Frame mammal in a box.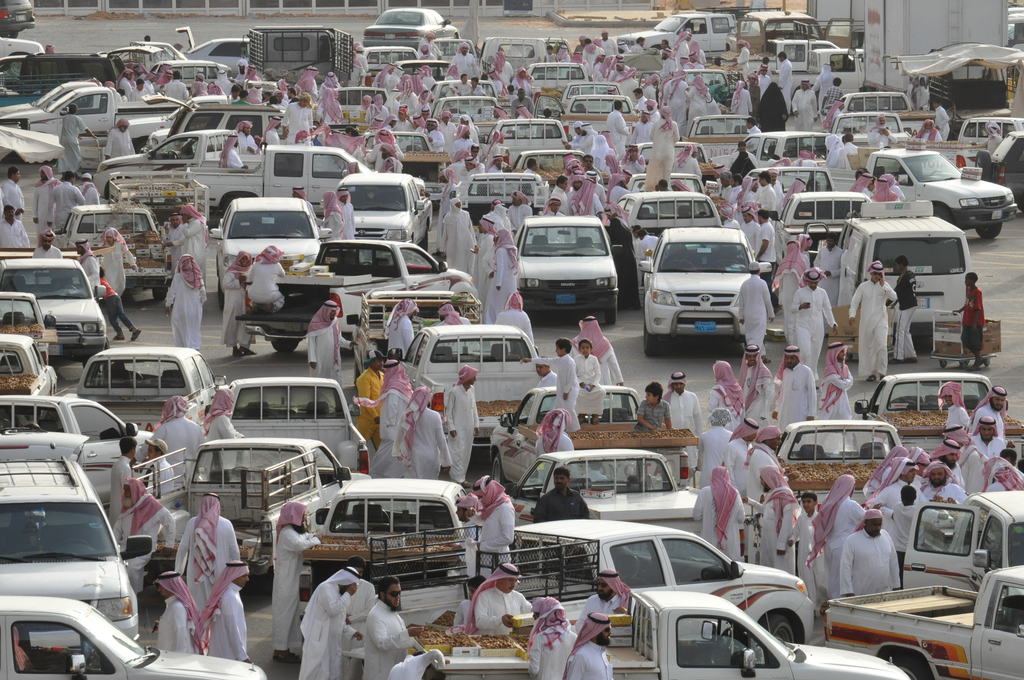
582, 569, 631, 616.
